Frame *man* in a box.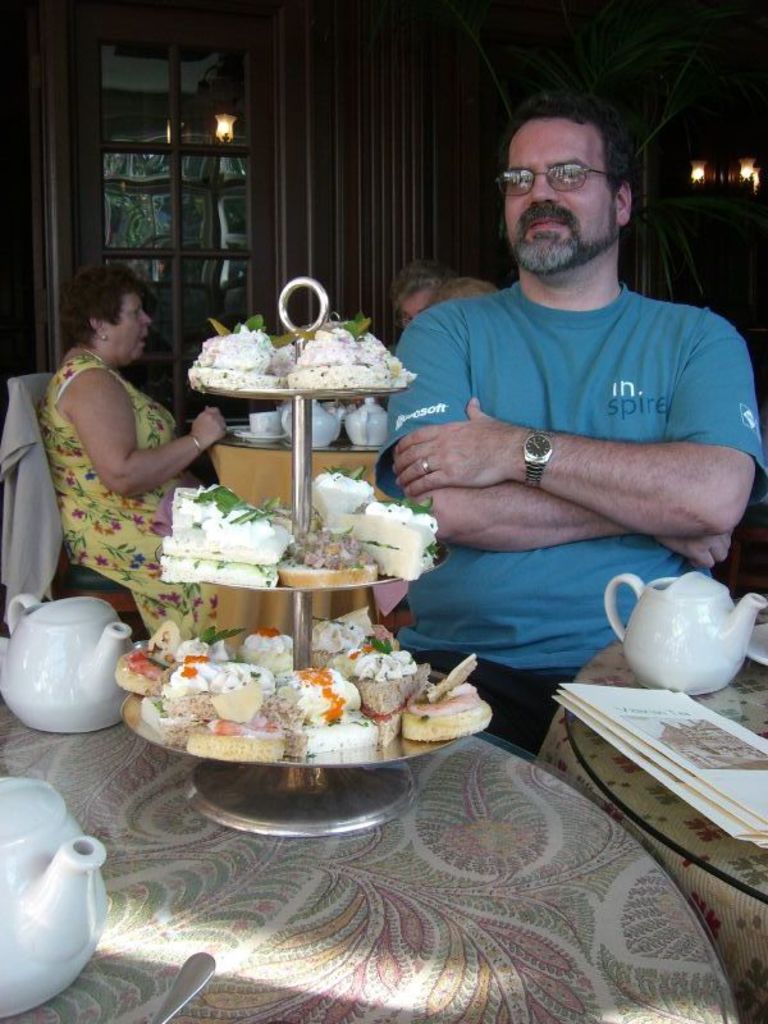
crop(366, 99, 759, 649).
